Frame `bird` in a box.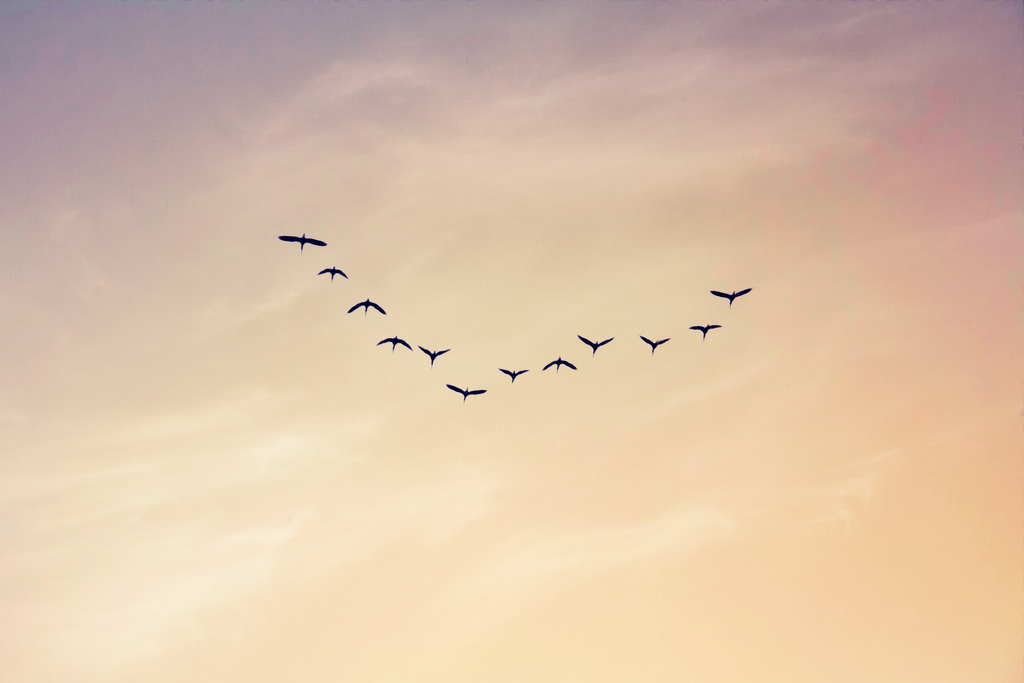
378,333,411,350.
